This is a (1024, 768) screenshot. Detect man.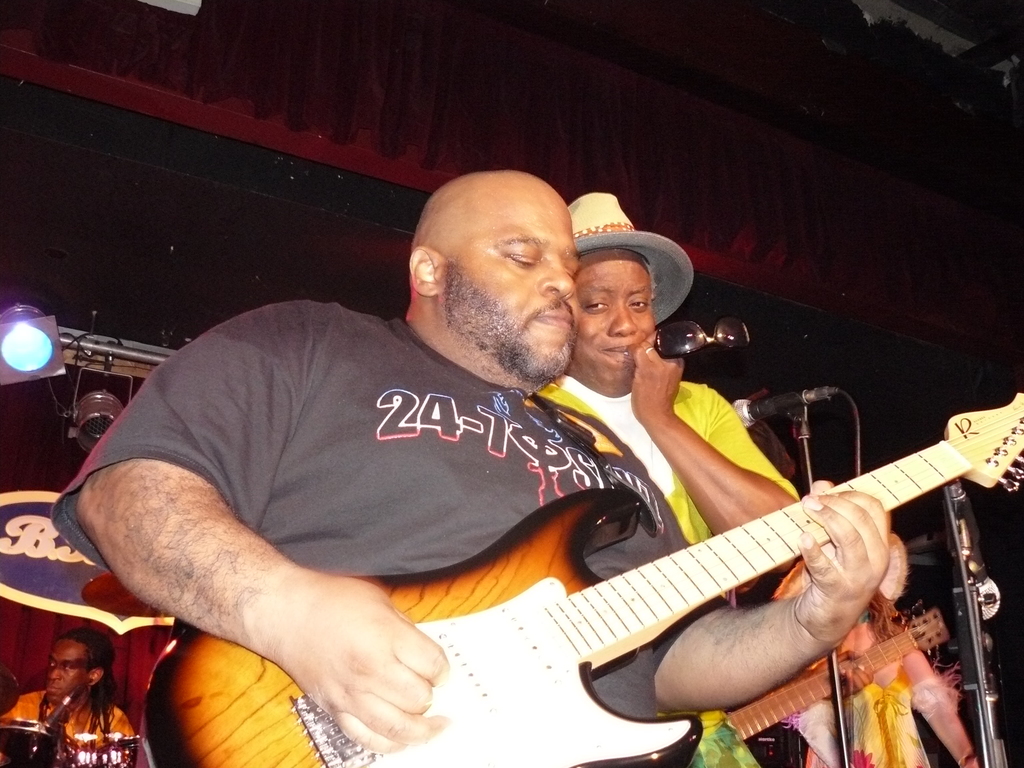
crop(0, 632, 143, 767).
